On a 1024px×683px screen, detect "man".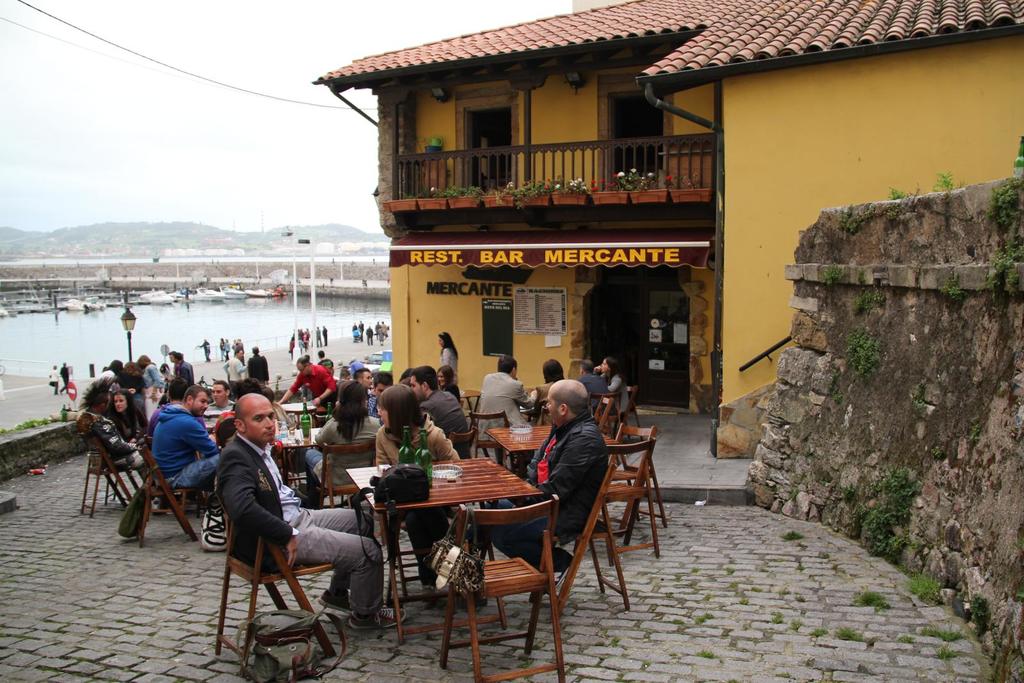
select_region(449, 378, 610, 595).
